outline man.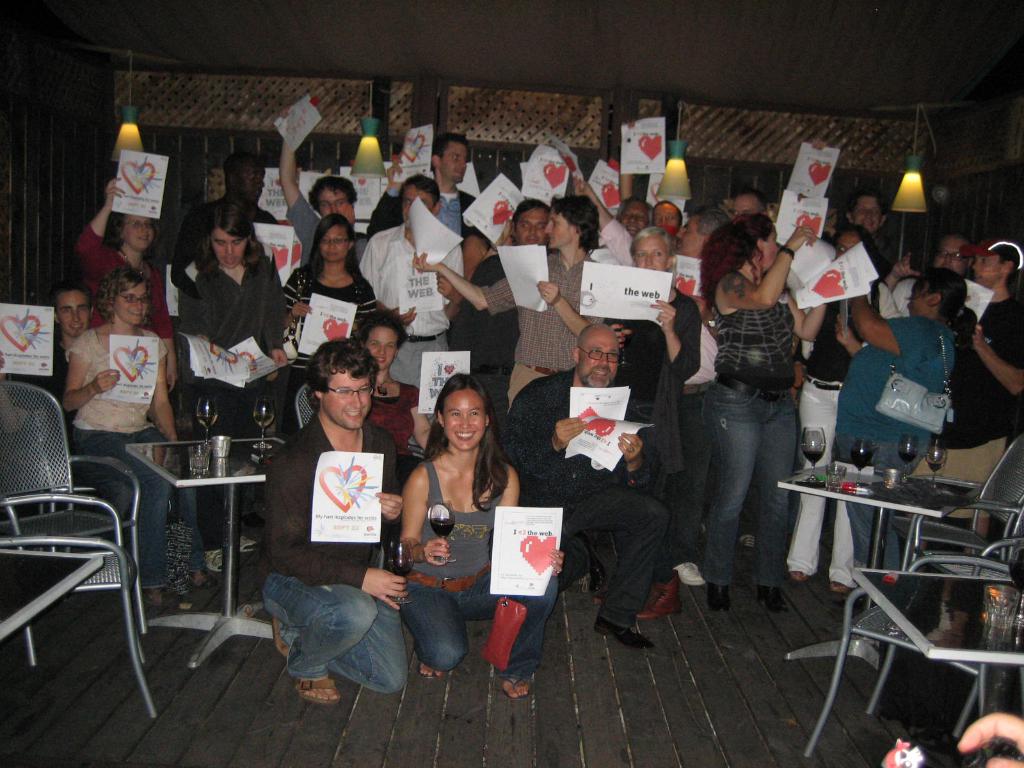
Outline: x1=905, y1=236, x2=1023, y2=652.
